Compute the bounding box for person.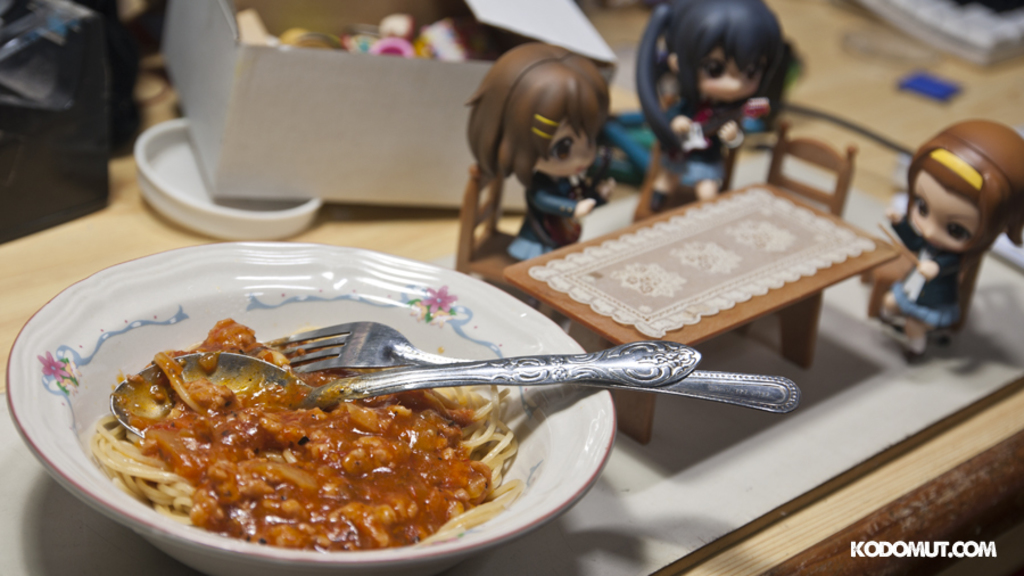
(left=471, top=46, right=621, bottom=253).
